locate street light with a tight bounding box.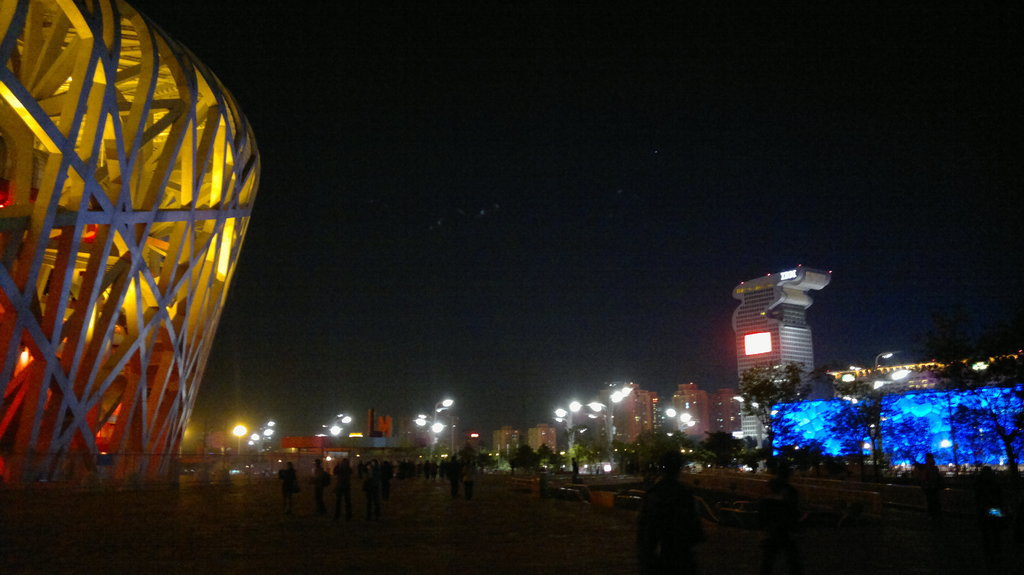
BBox(330, 424, 339, 439).
